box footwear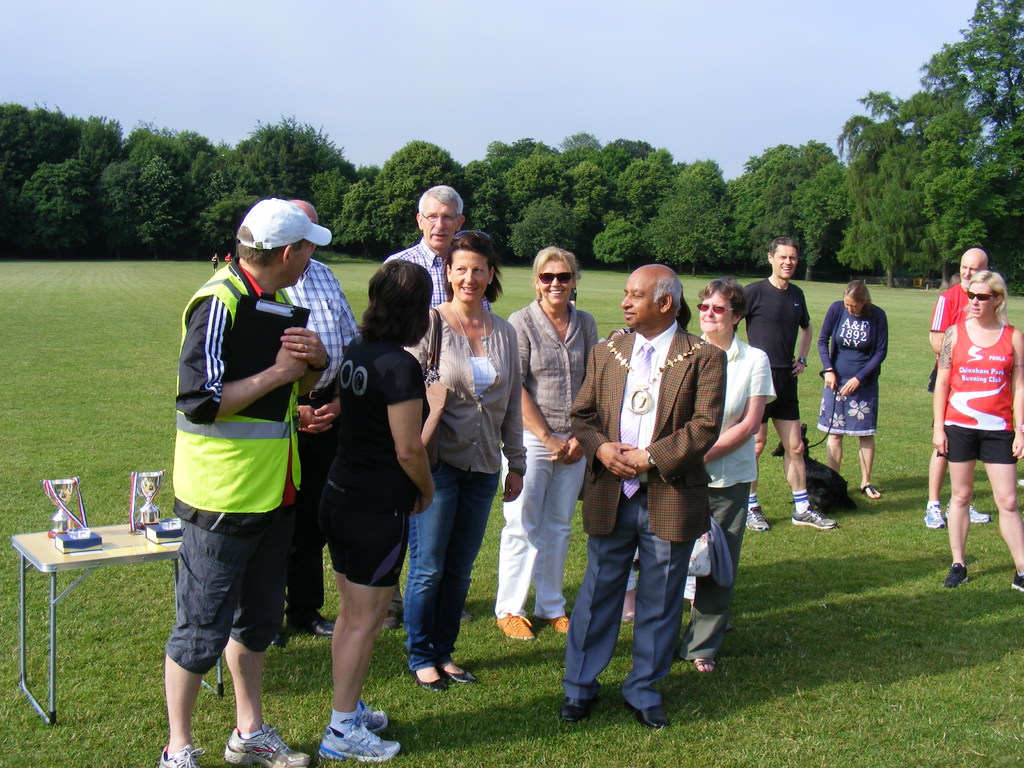
[x1=748, y1=506, x2=767, y2=534]
